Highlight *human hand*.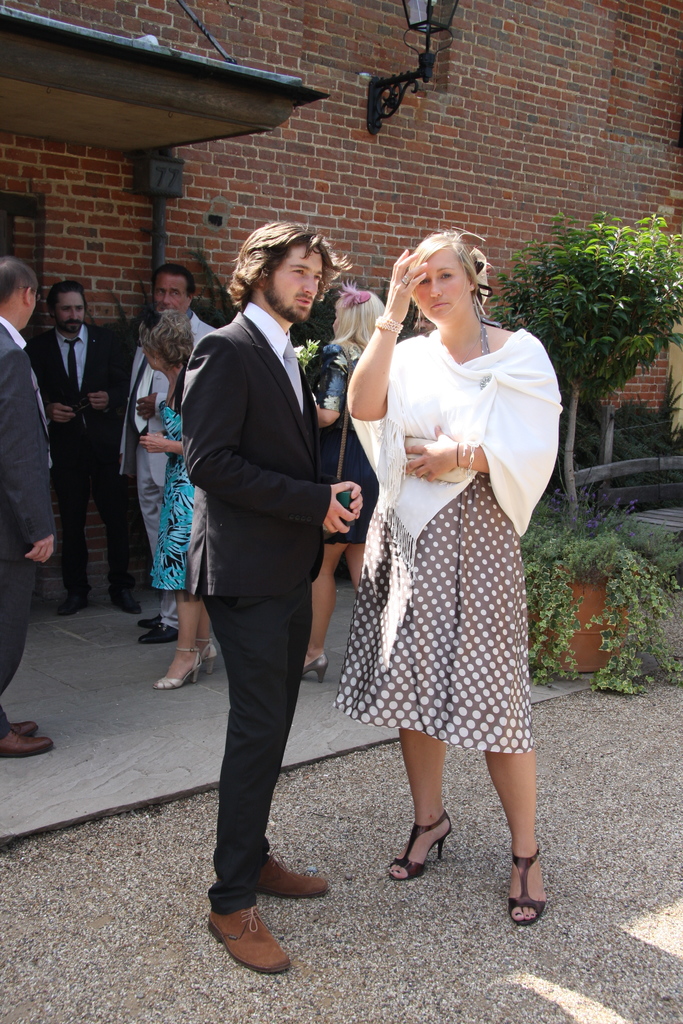
Highlighted region: {"x1": 22, "y1": 533, "x2": 54, "y2": 563}.
